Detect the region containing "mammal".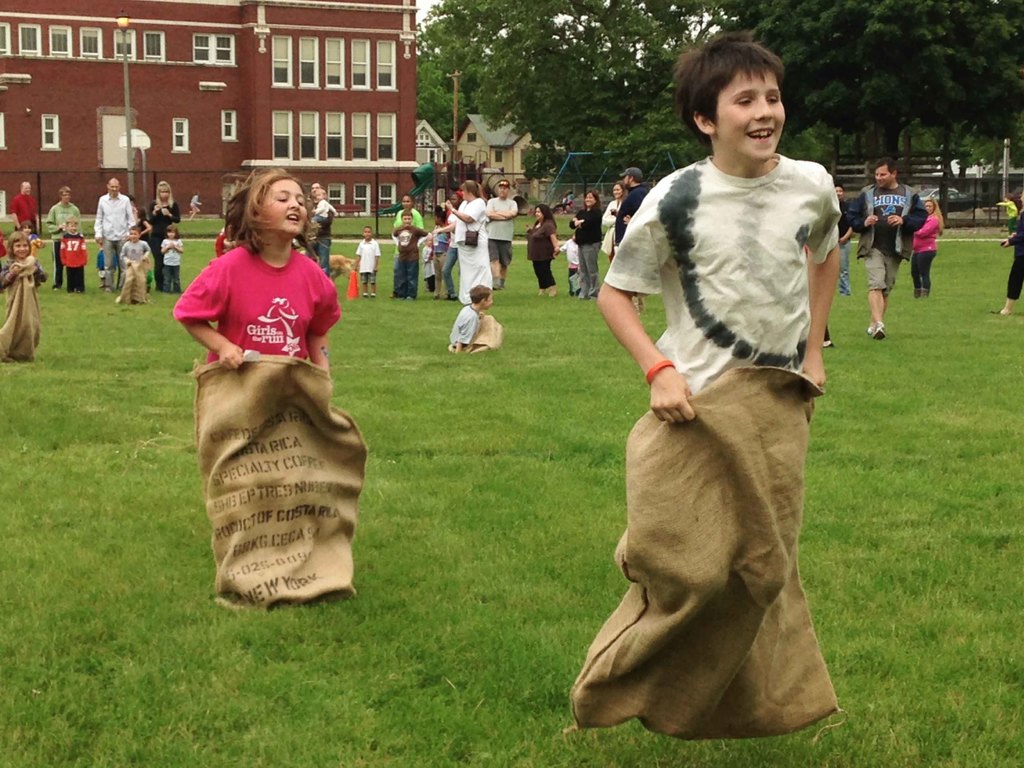
[305,180,333,278].
